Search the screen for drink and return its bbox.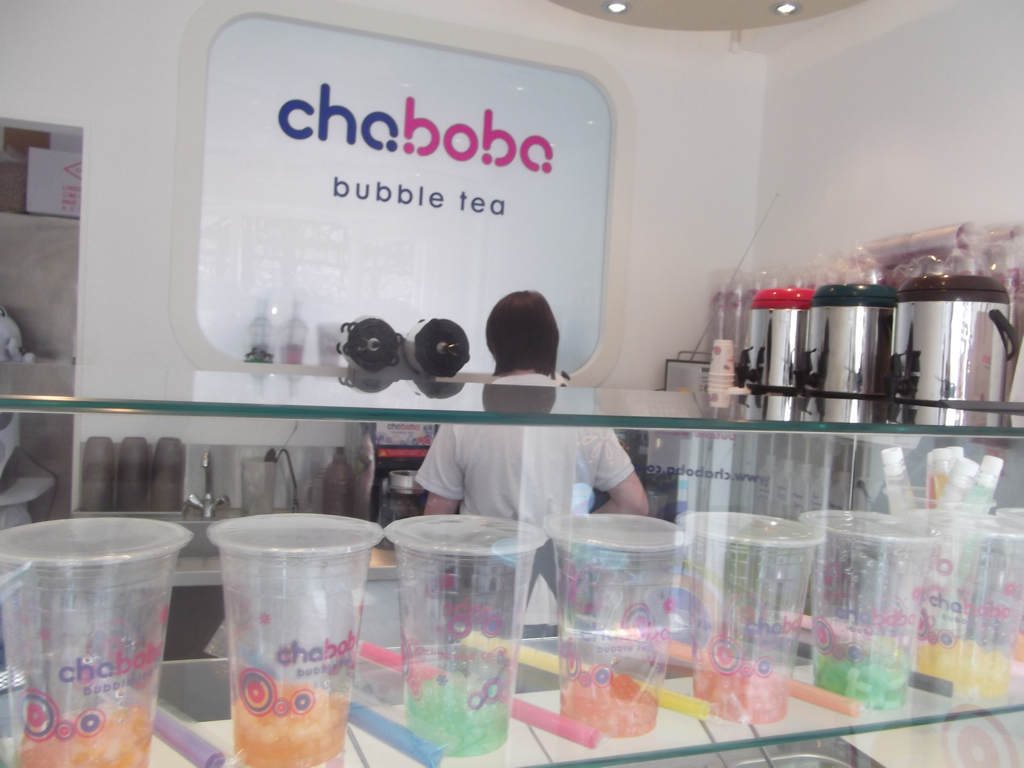
Found: region(192, 495, 348, 767).
